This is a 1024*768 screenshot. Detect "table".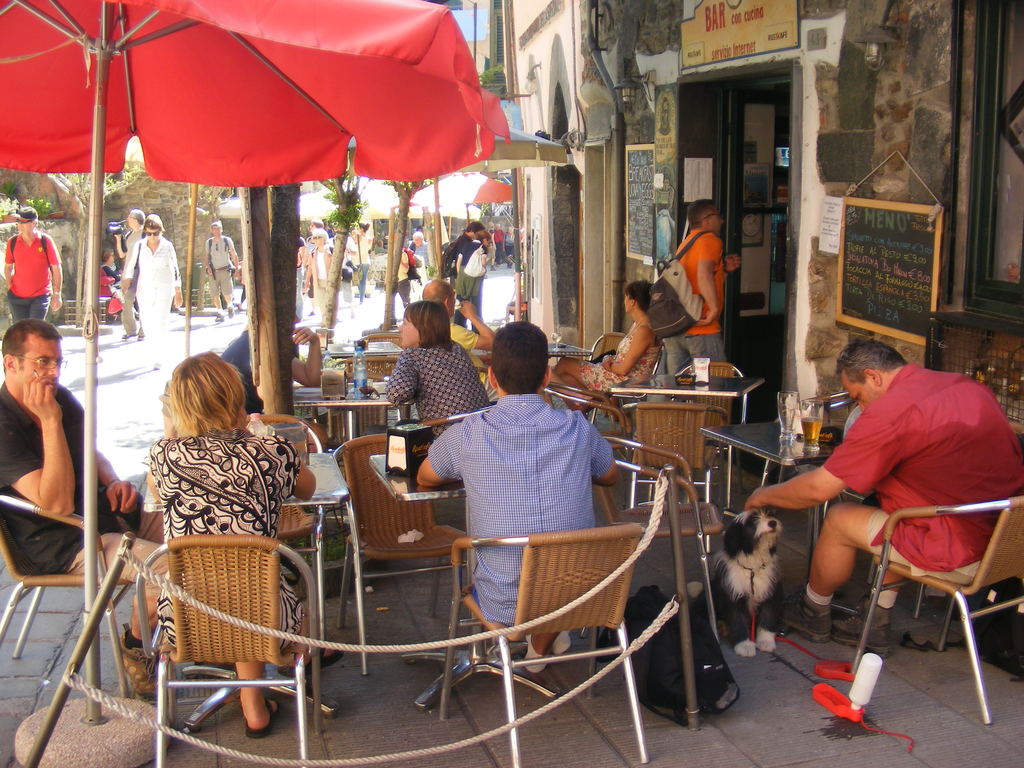
detection(286, 381, 413, 449).
